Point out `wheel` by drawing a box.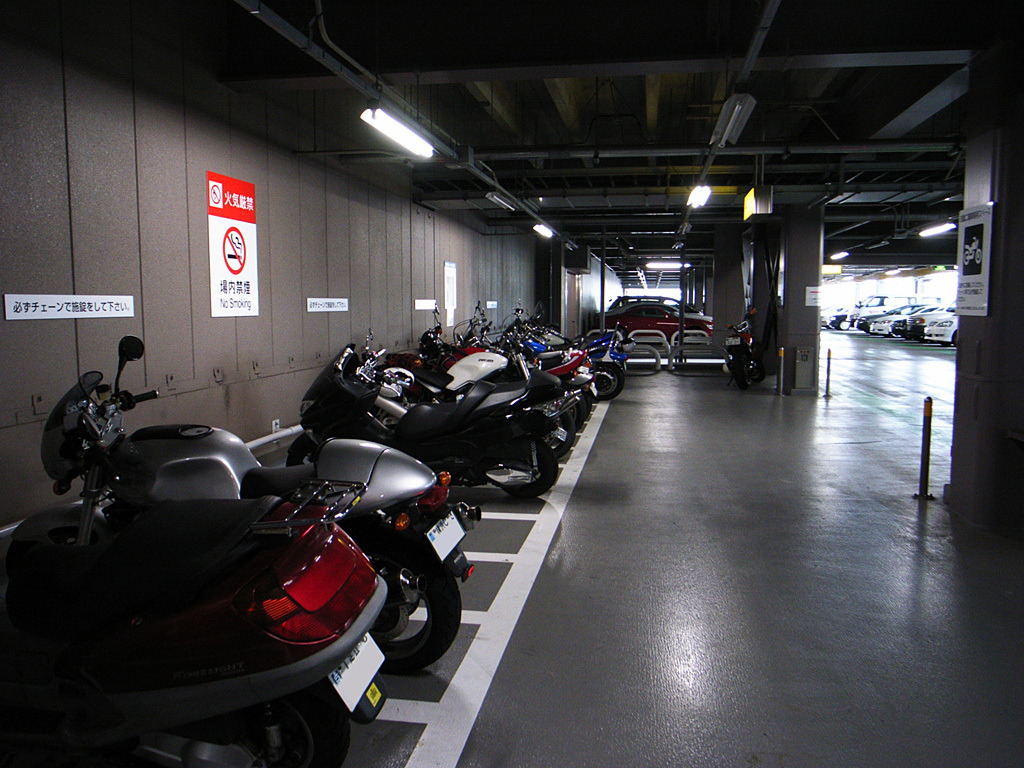
left=546, top=408, right=571, bottom=457.
